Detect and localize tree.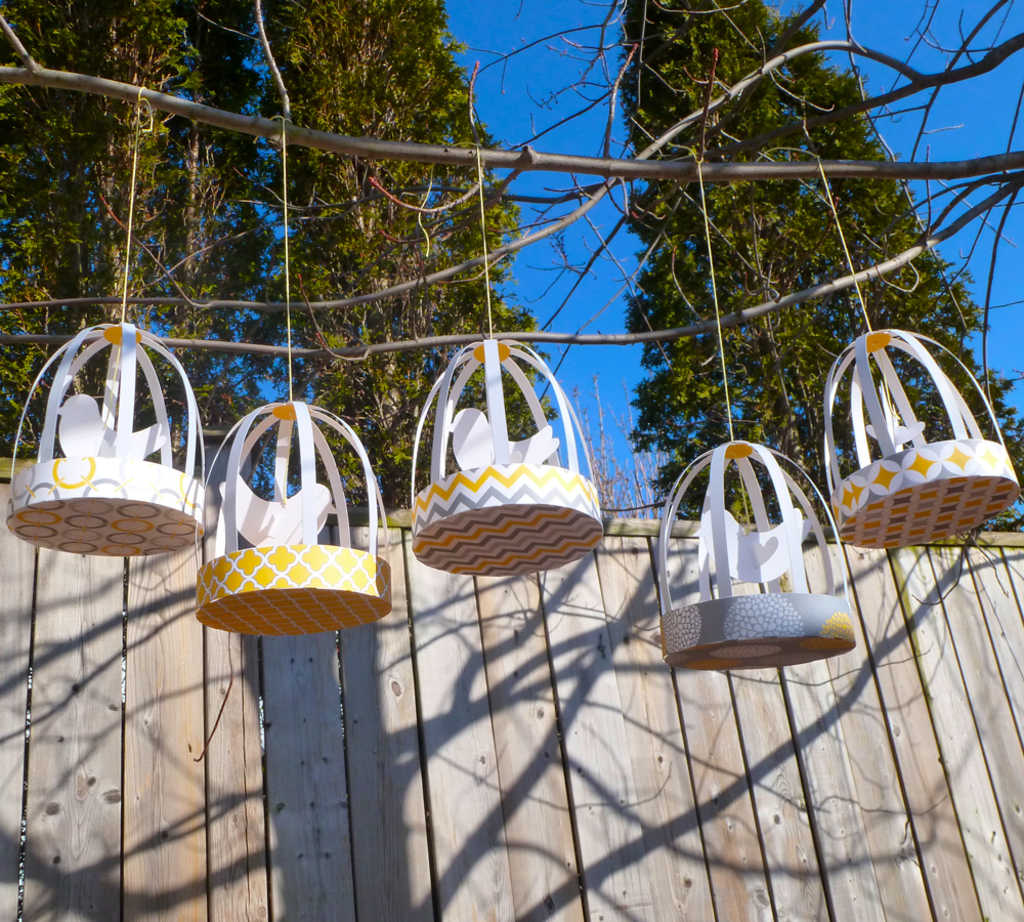
Localized at <bbox>0, 0, 1023, 349</bbox>.
